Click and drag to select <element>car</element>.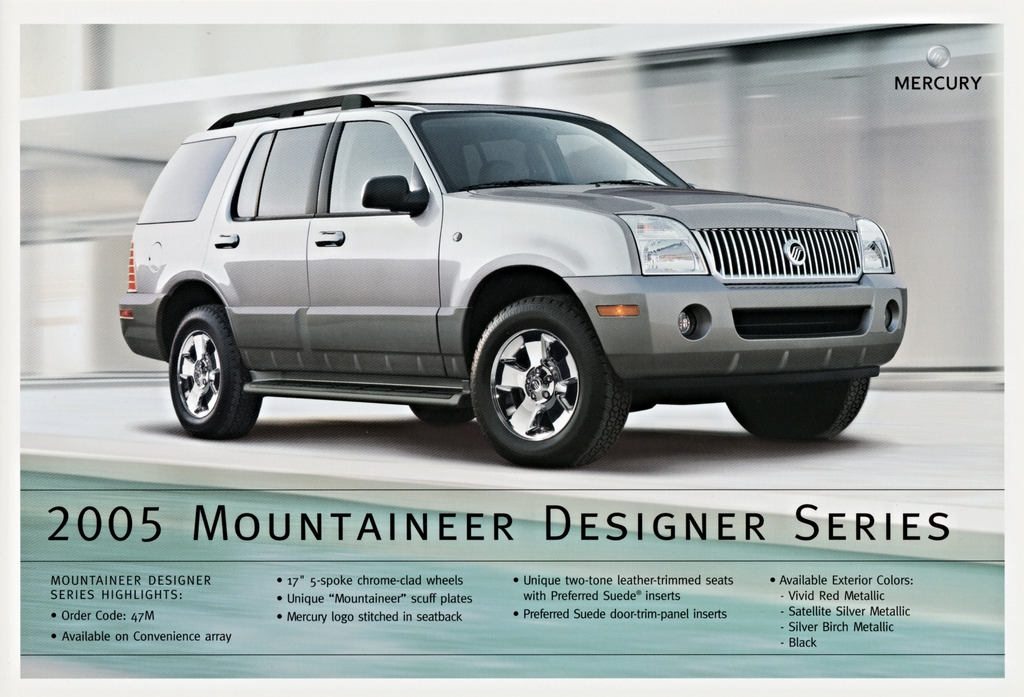
Selection: 111:88:932:459.
